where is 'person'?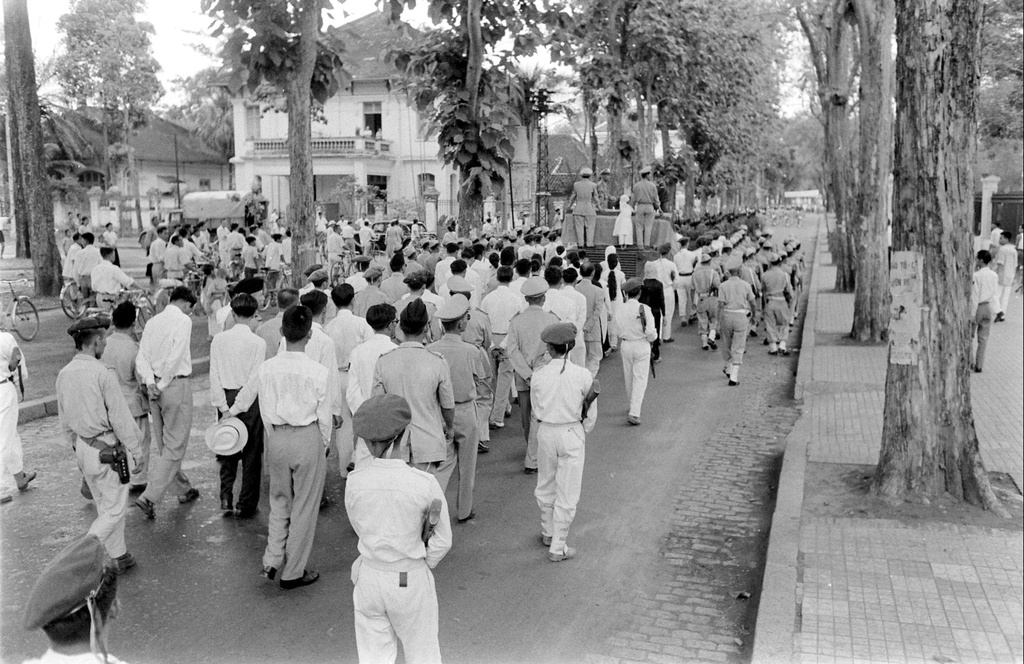
locate(514, 310, 595, 569).
